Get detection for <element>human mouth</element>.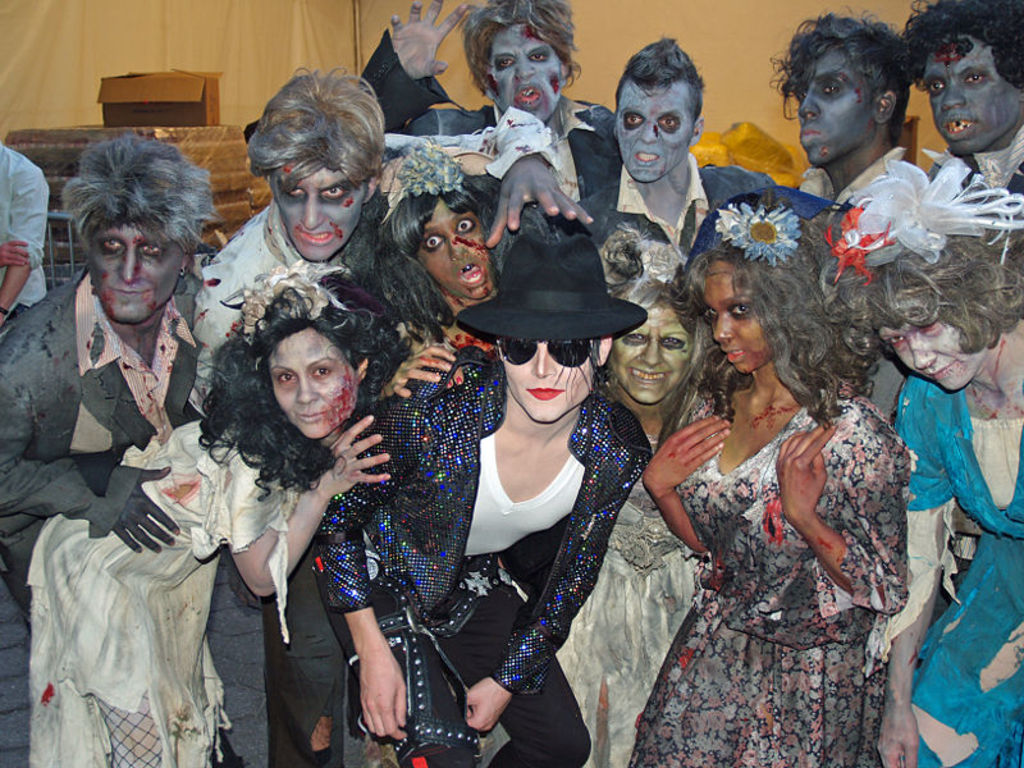
Detection: [927, 357, 957, 385].
